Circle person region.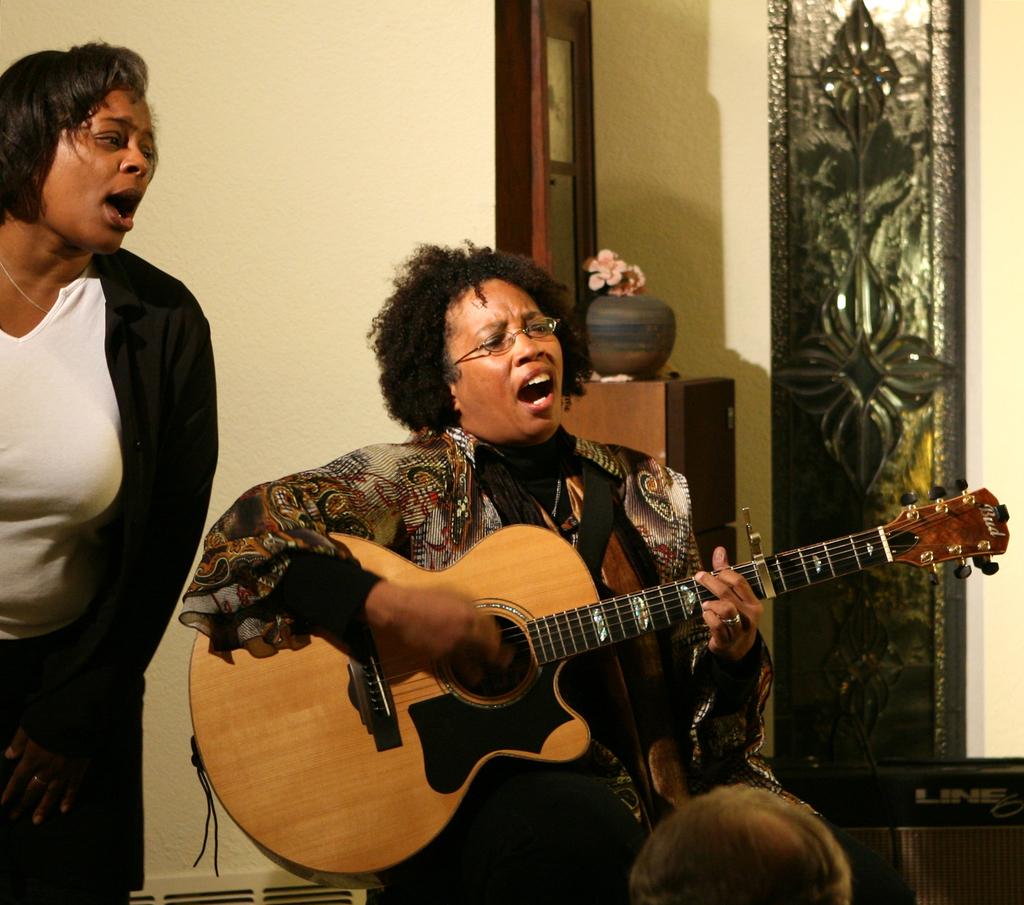
Region: [left=173, top=236, right=820, bottom=904].
